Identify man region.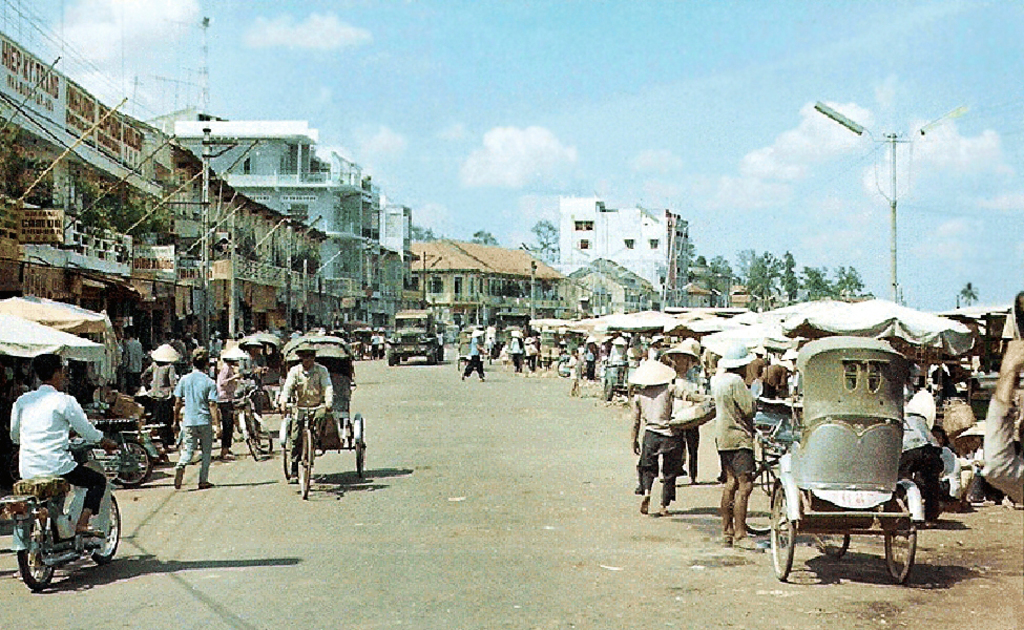
Region: box(716, 340, 759, 553).
